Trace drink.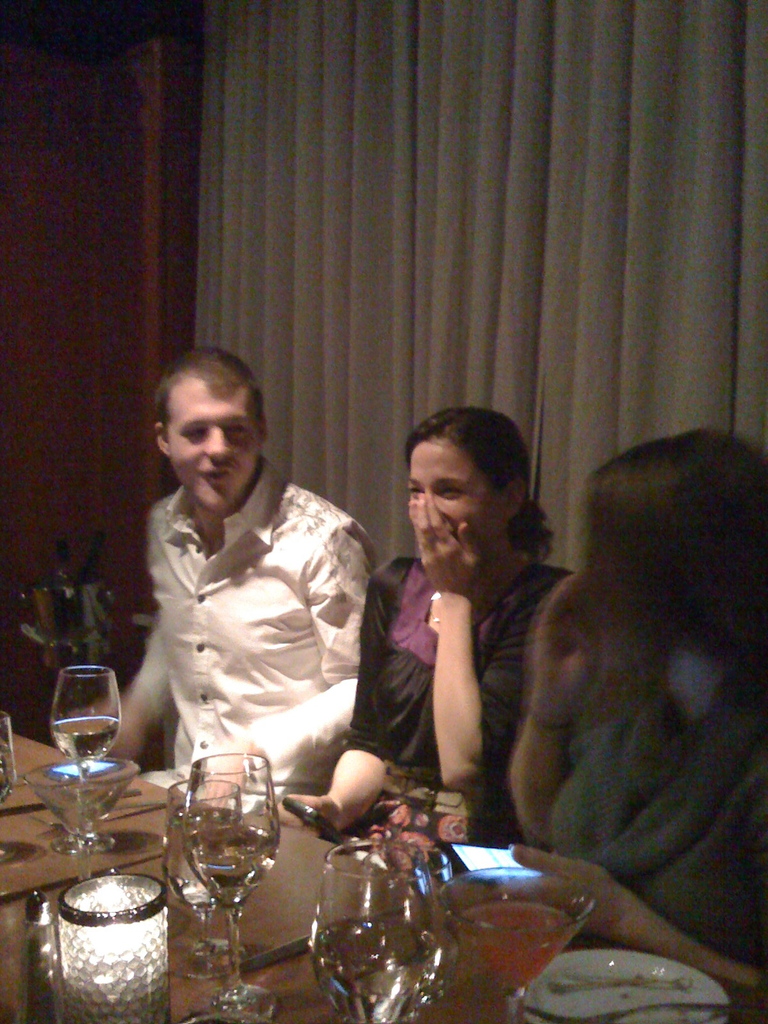
Traced to bbox=(468, 903, 570, 979).
